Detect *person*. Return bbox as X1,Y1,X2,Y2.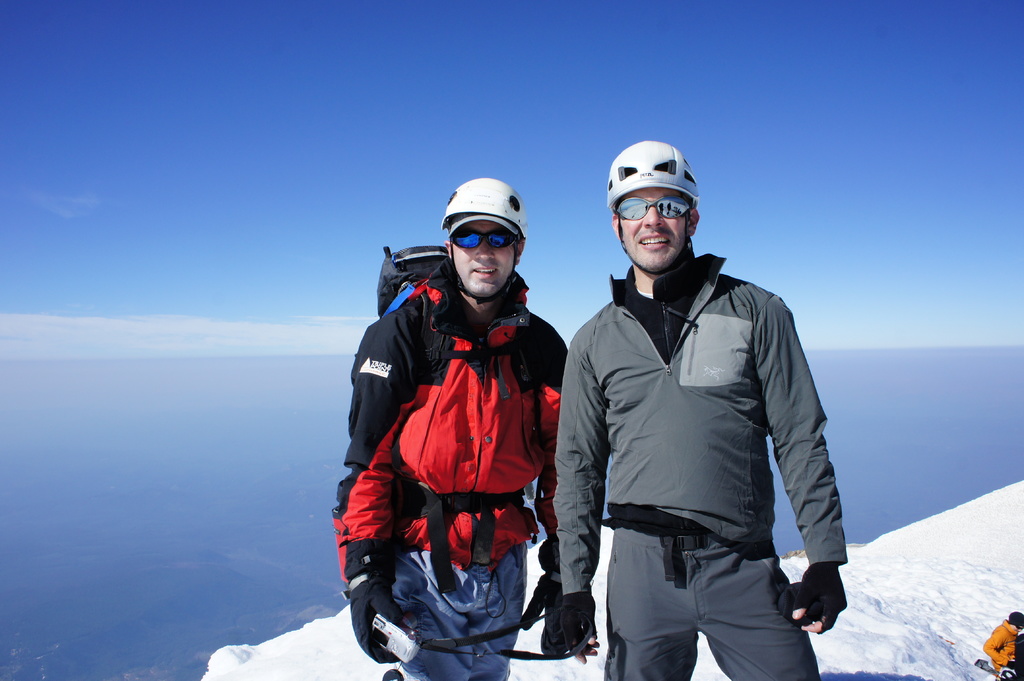
546,136,848,680.
